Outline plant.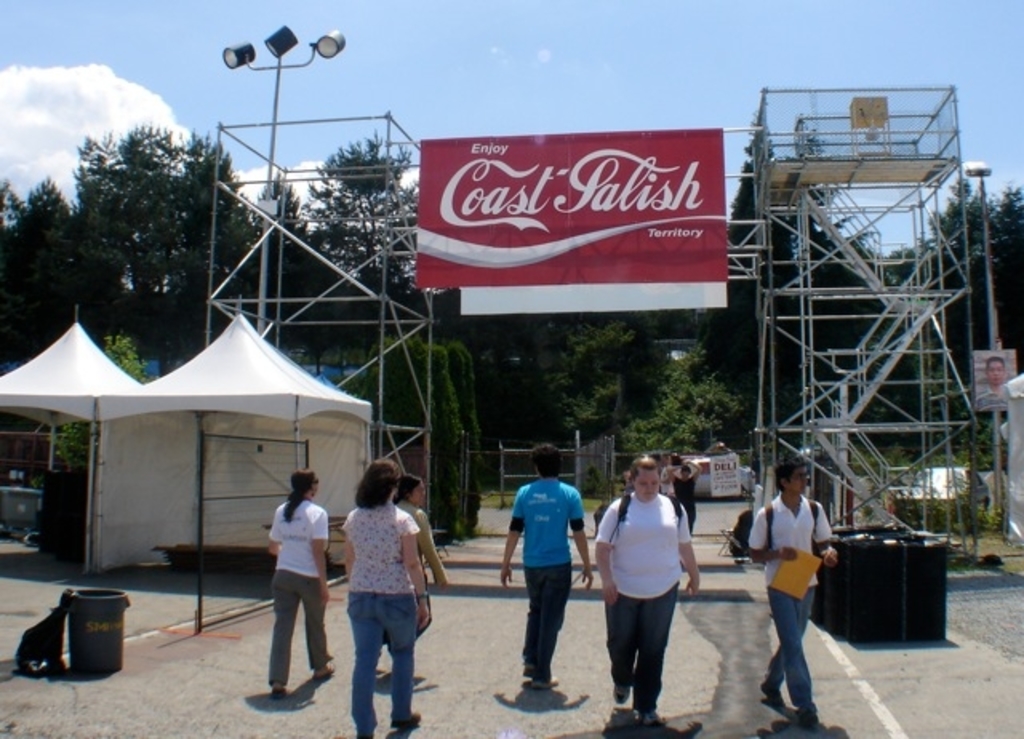
Outline: <region>478, 481, 514, 507</region>.
